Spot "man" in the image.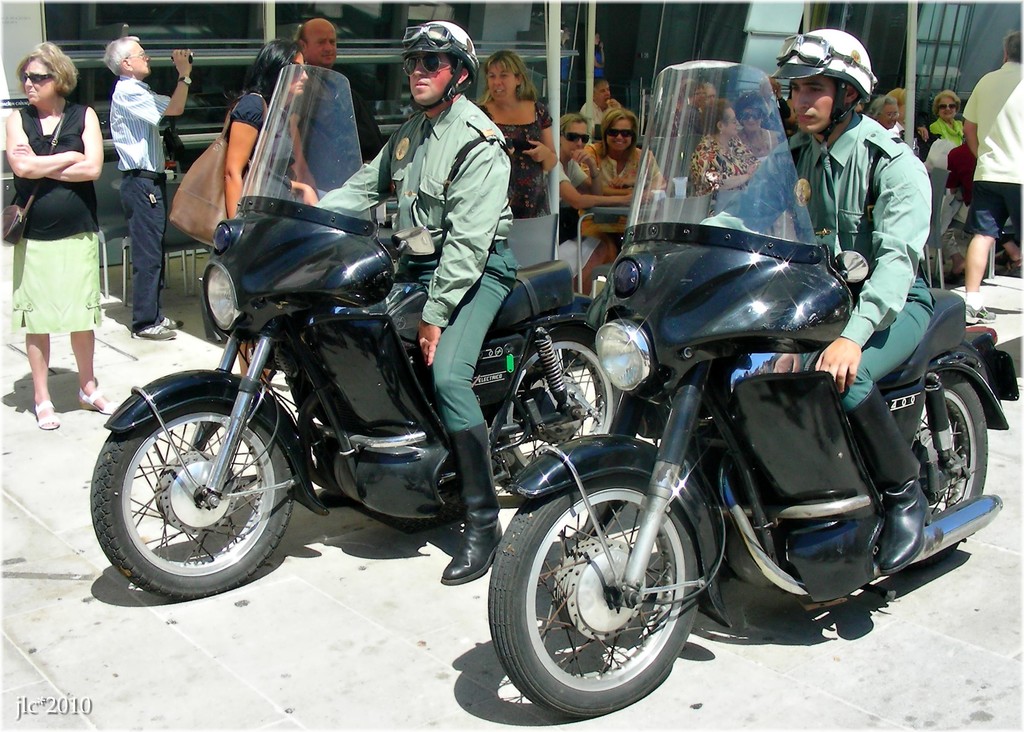
"man" found at (x1=292, y1=19, x2=346, y2=195).
